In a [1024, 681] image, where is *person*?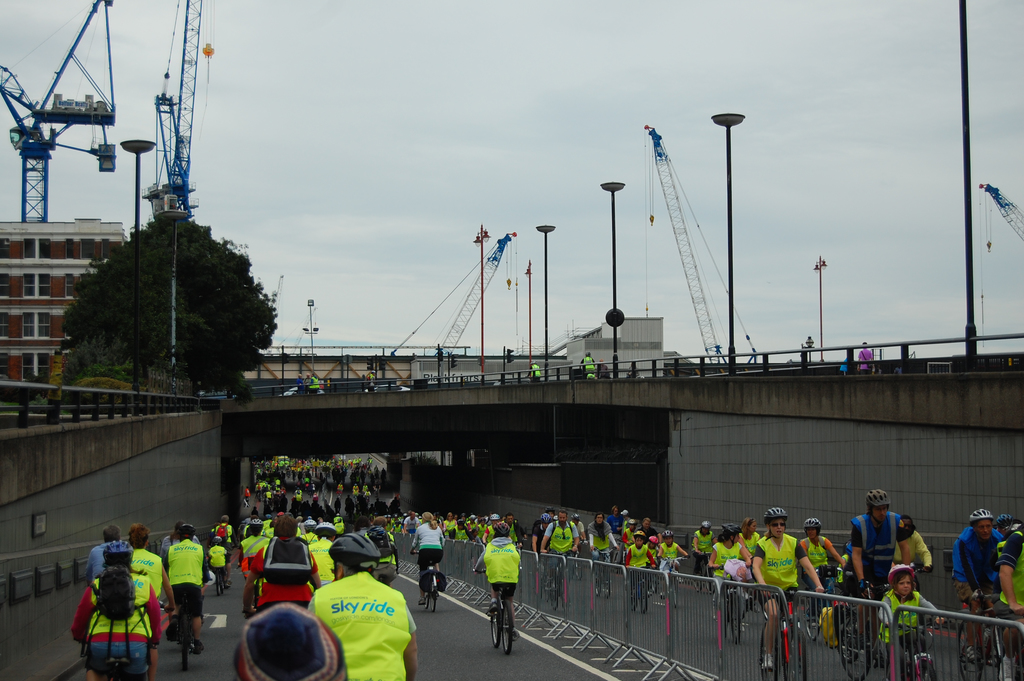
998:525:1023:625.
